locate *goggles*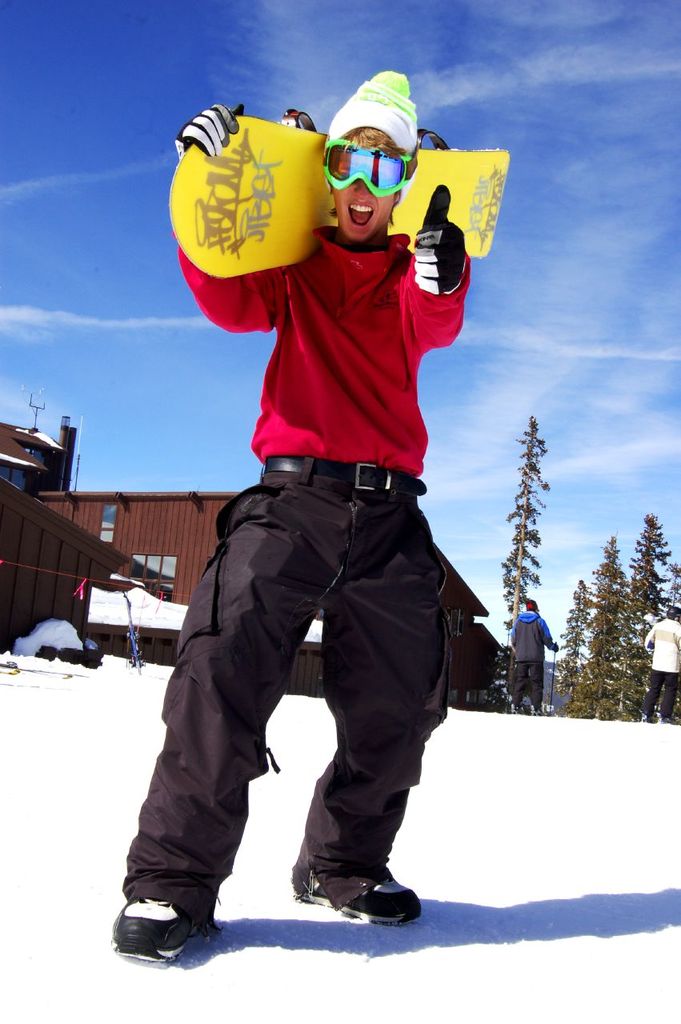
(324, 124, 425, 201)
